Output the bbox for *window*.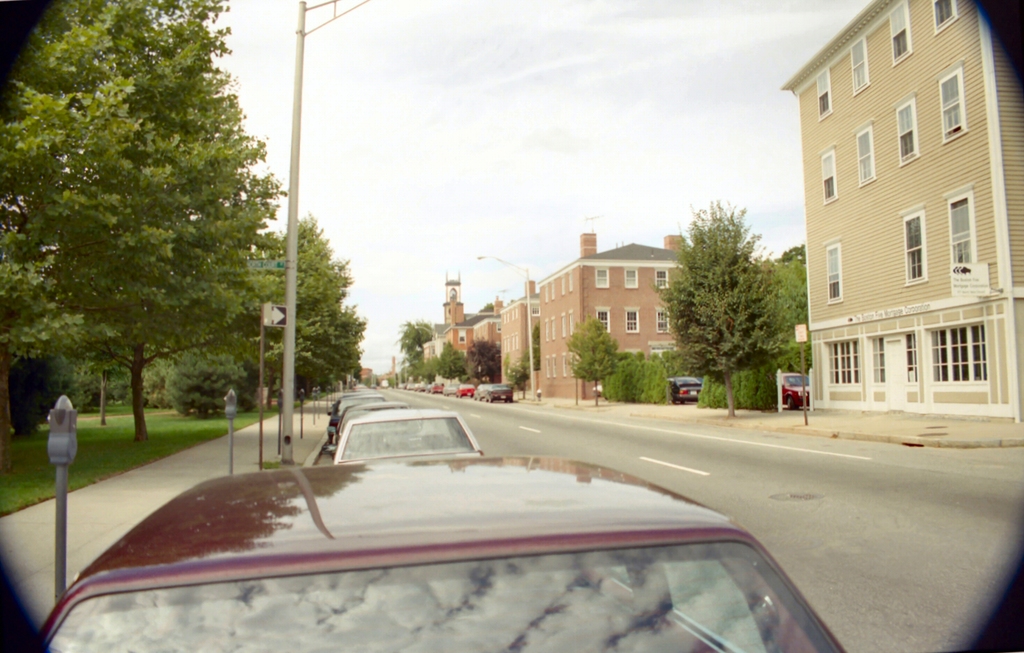
850 117 877 186.
